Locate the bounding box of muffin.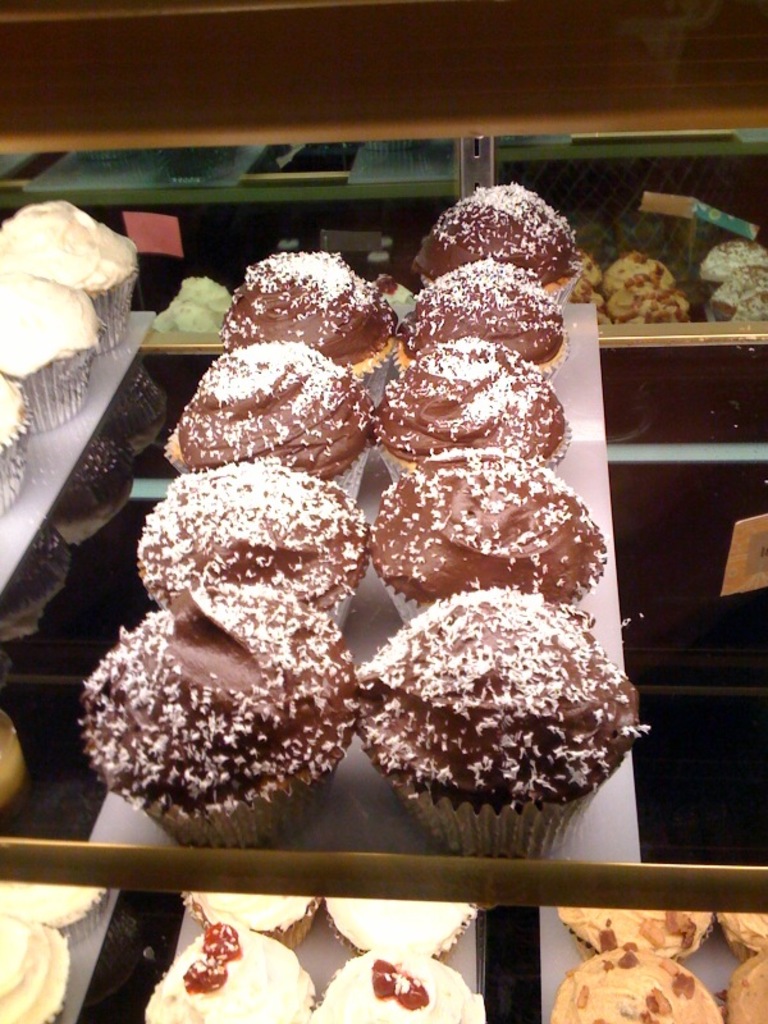
Bounding box: 0:915:69:1023.
